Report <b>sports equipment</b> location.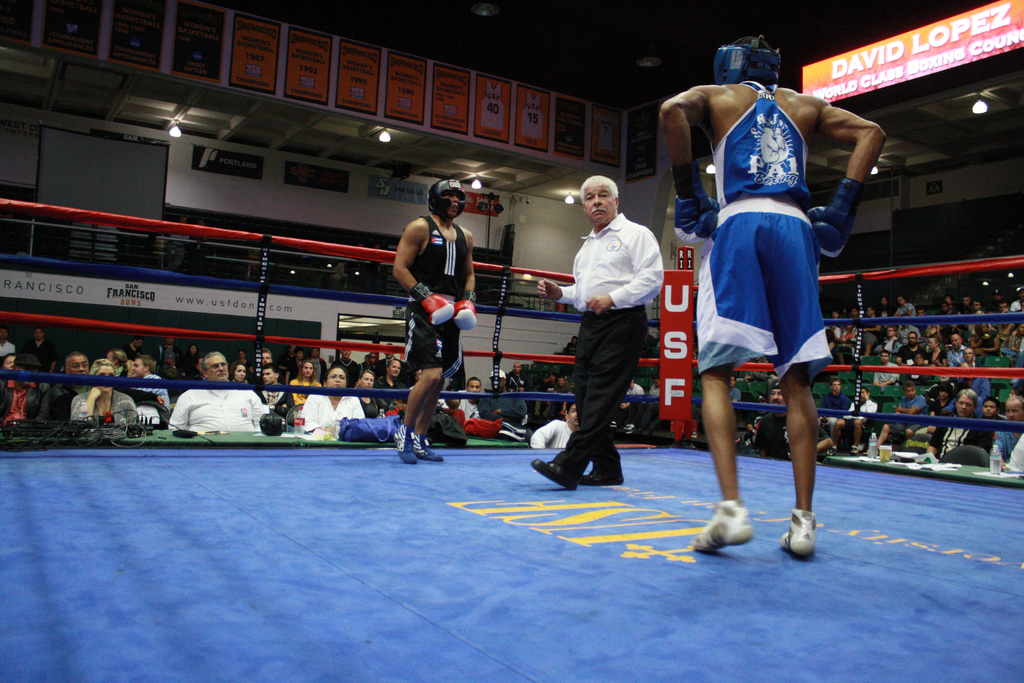
Report: 455 293 479 332.
